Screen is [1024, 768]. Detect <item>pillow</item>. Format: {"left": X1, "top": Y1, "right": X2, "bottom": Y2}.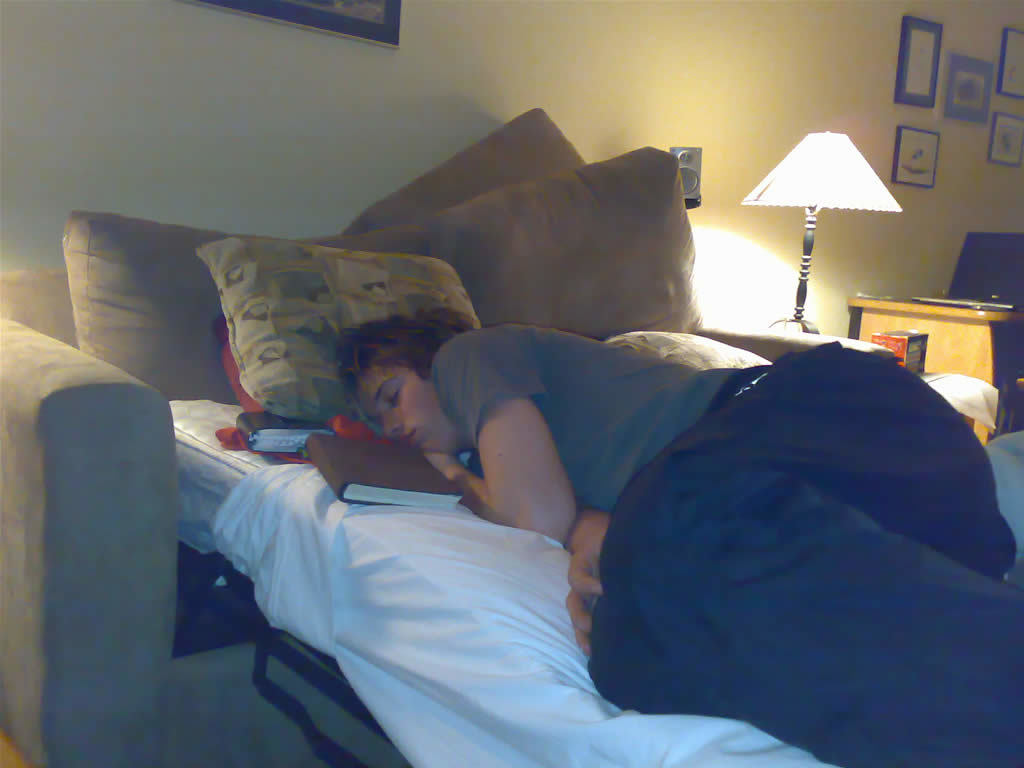
{"left": 43, "top": 213, "right": 219, "bottom": 387}.
